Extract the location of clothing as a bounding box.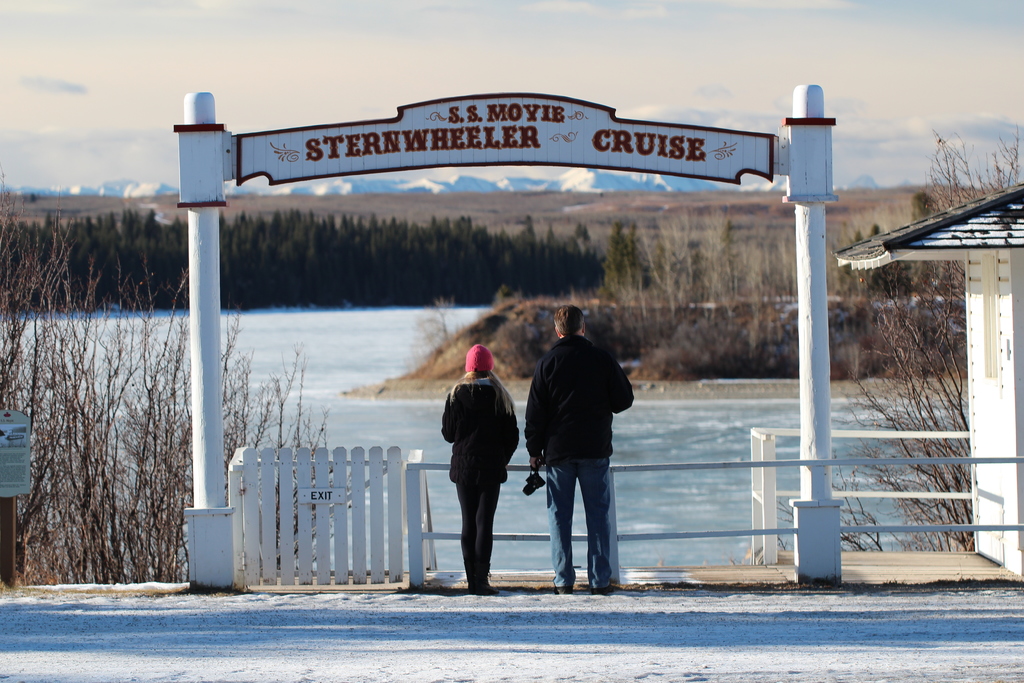
[x1=523, y1=334, x2=632, y2=587].
